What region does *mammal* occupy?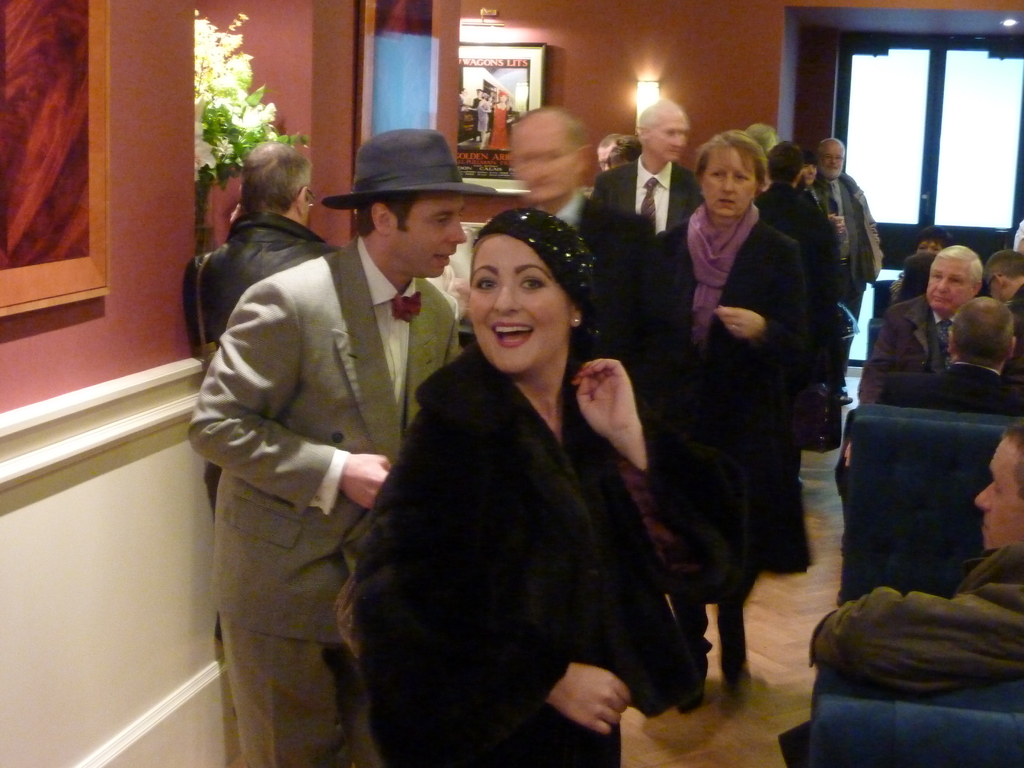
<box>892,248,931,310</box>.
